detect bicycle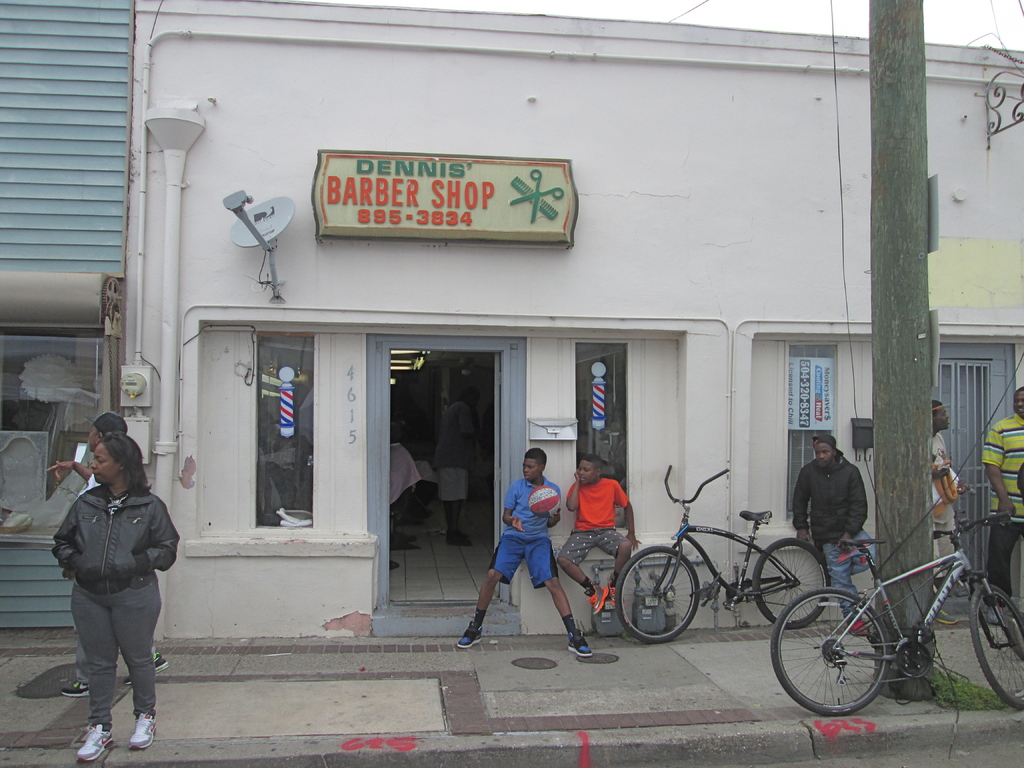
[613,463,829,643]
